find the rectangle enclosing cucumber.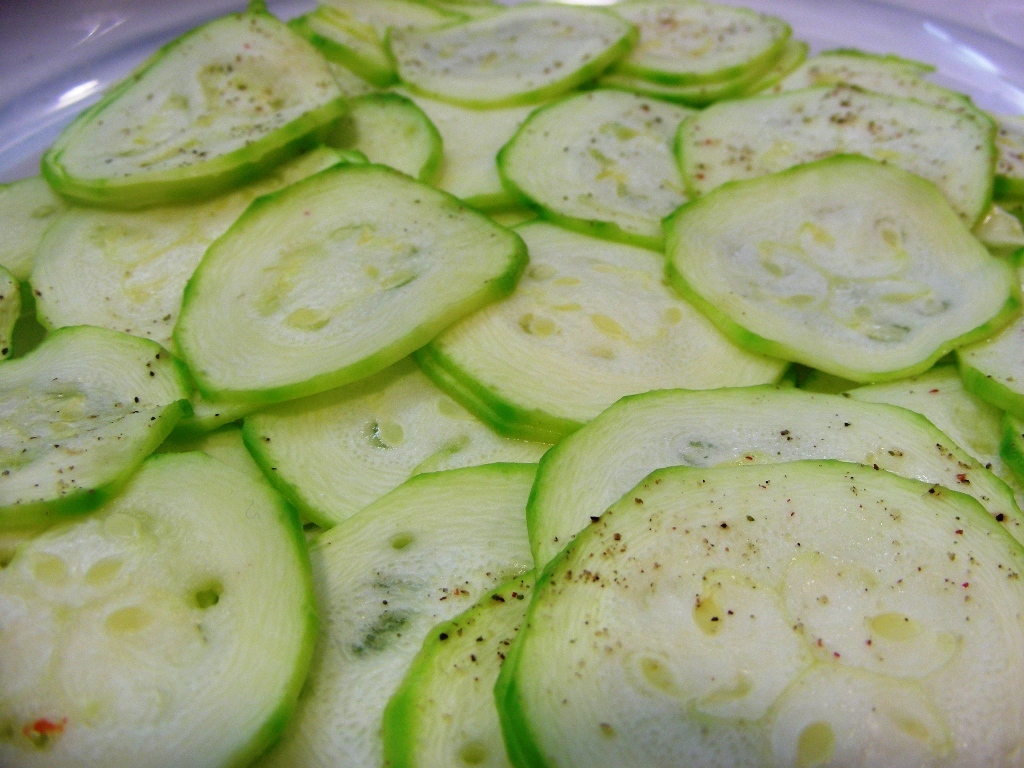
{"x1": 664, "y1": 148, "x2": 1023, "y2": 386}.
